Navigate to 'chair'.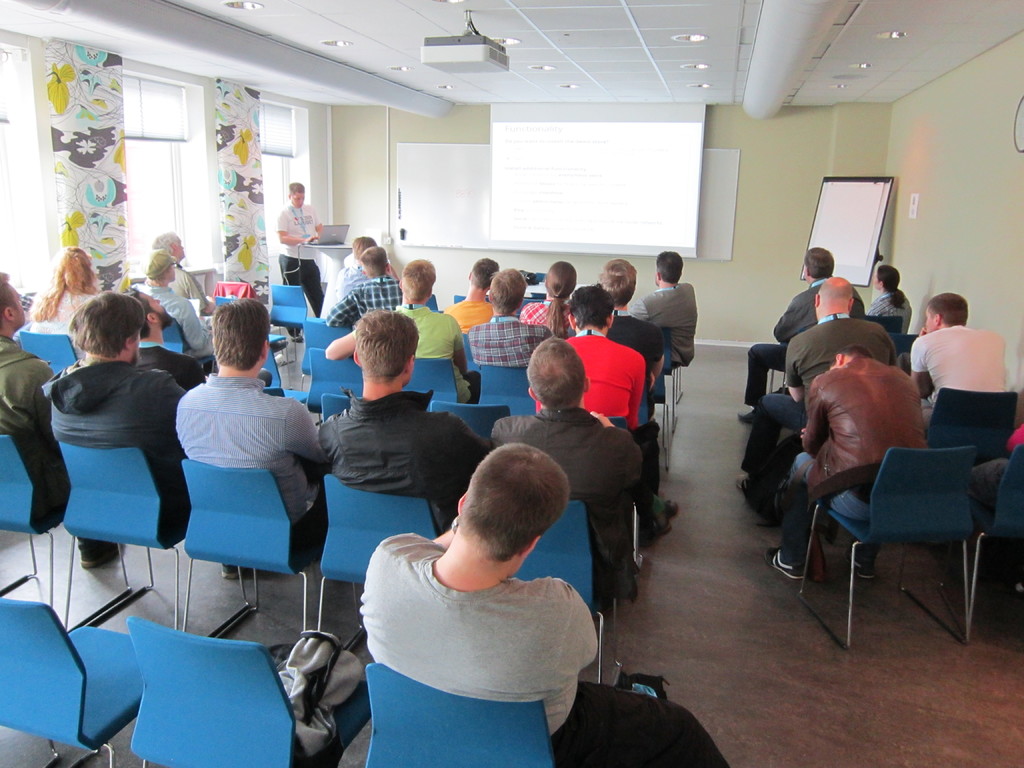
Navigation target: crop(299, 307, 368, 372).
